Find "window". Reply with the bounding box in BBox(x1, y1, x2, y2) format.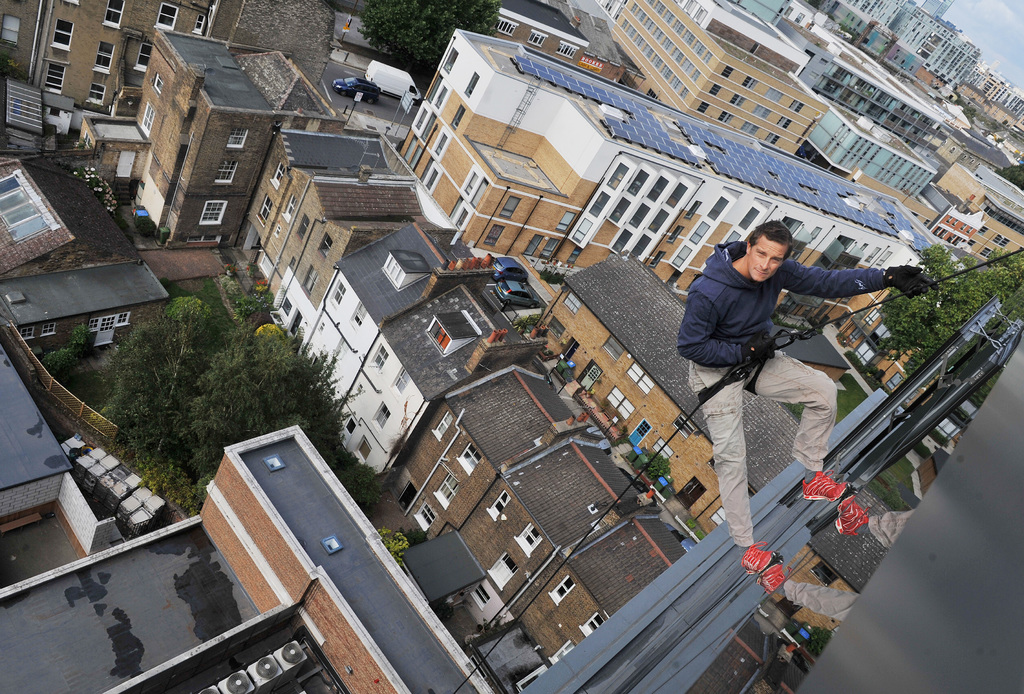
BBox(626, 364, 661, 394).
